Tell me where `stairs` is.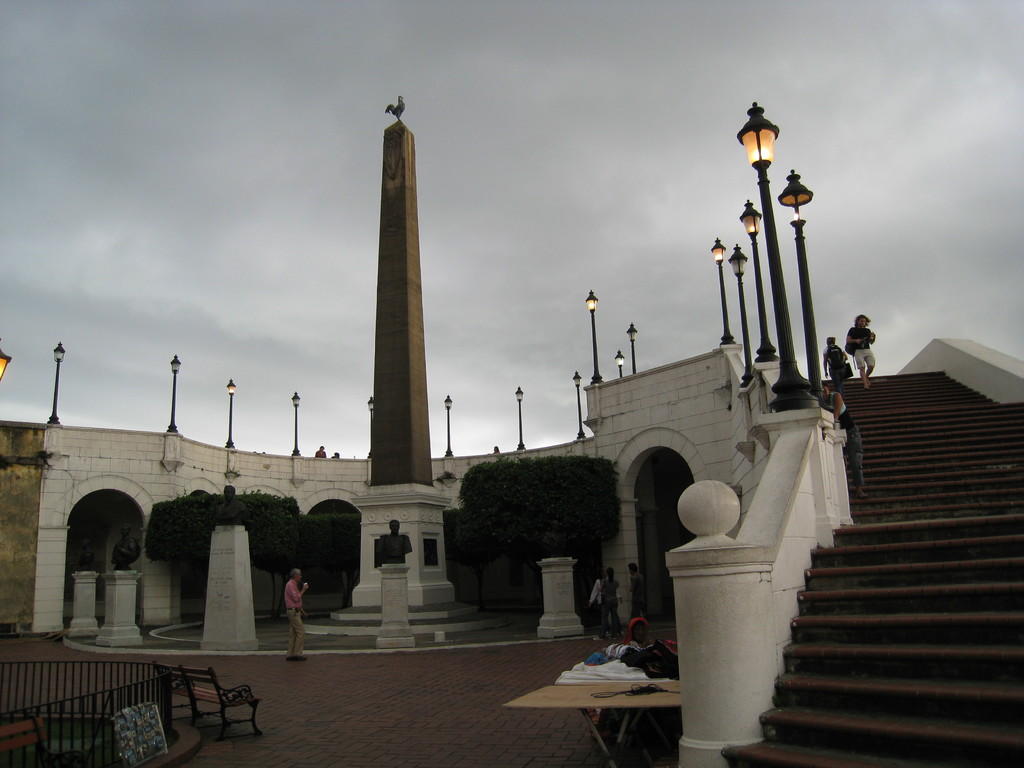
`stairs` is at <box>703,372,1023,767</box>.
